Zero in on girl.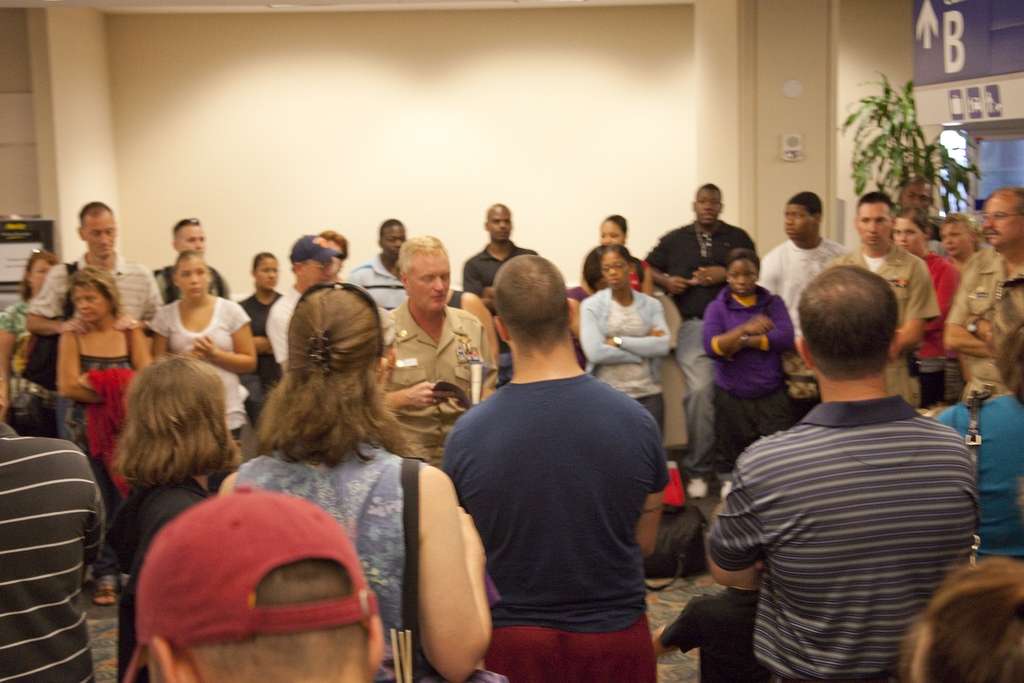
Zeroed in: [115,358,244,682].
